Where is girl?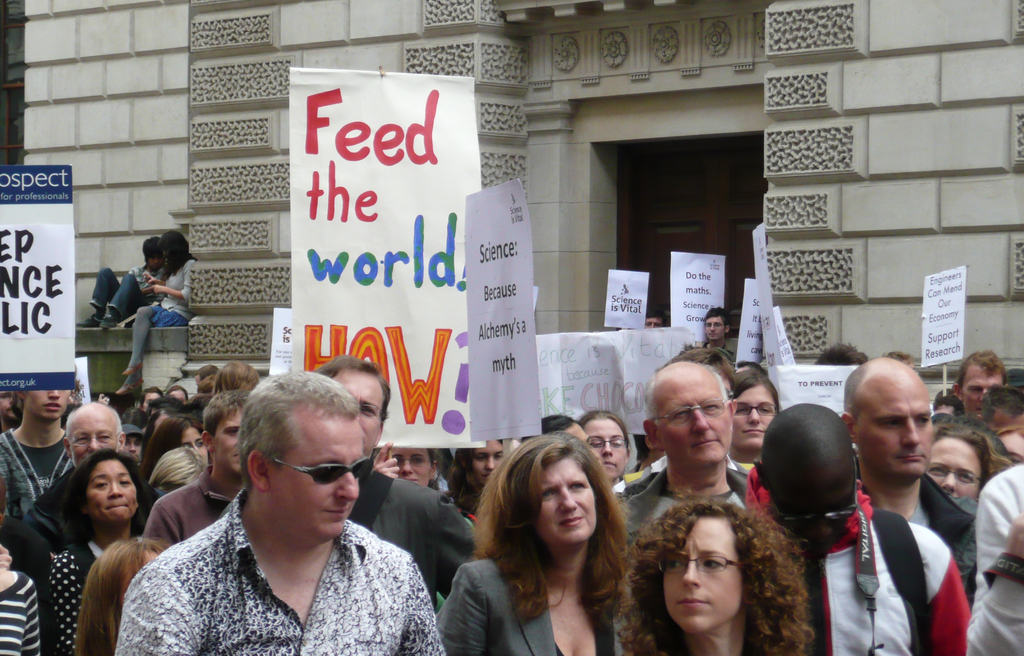
bbox=[573, 408, 626, 488].
